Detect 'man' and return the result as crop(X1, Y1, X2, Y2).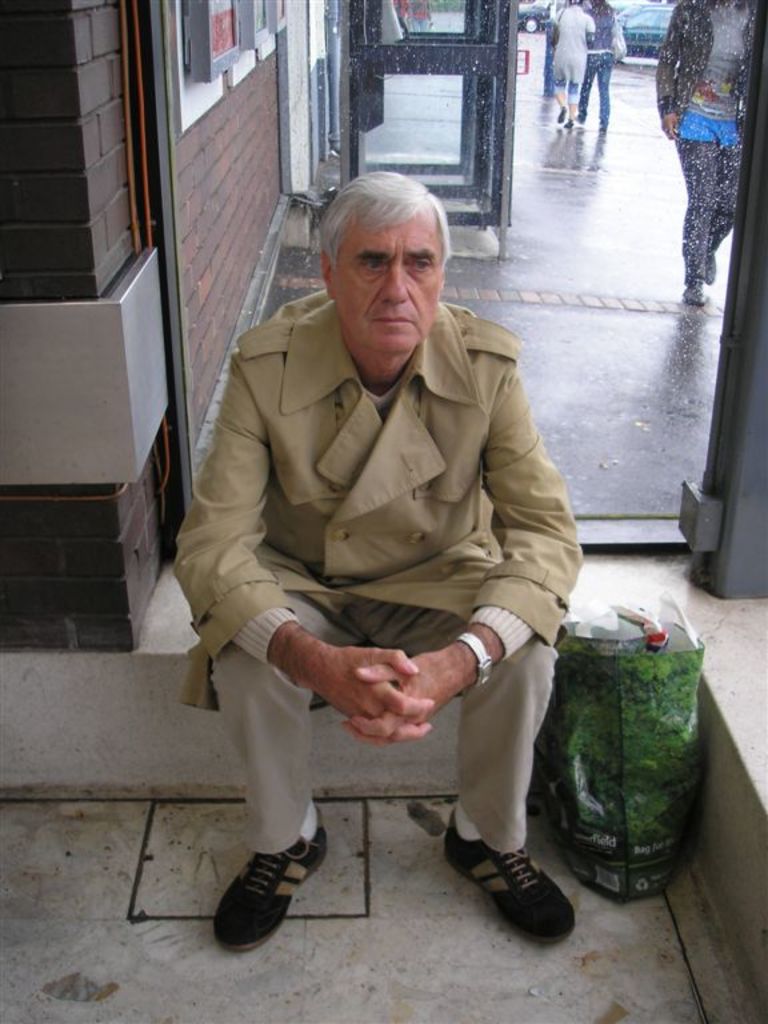
crop(175, 180, 591, 928).
